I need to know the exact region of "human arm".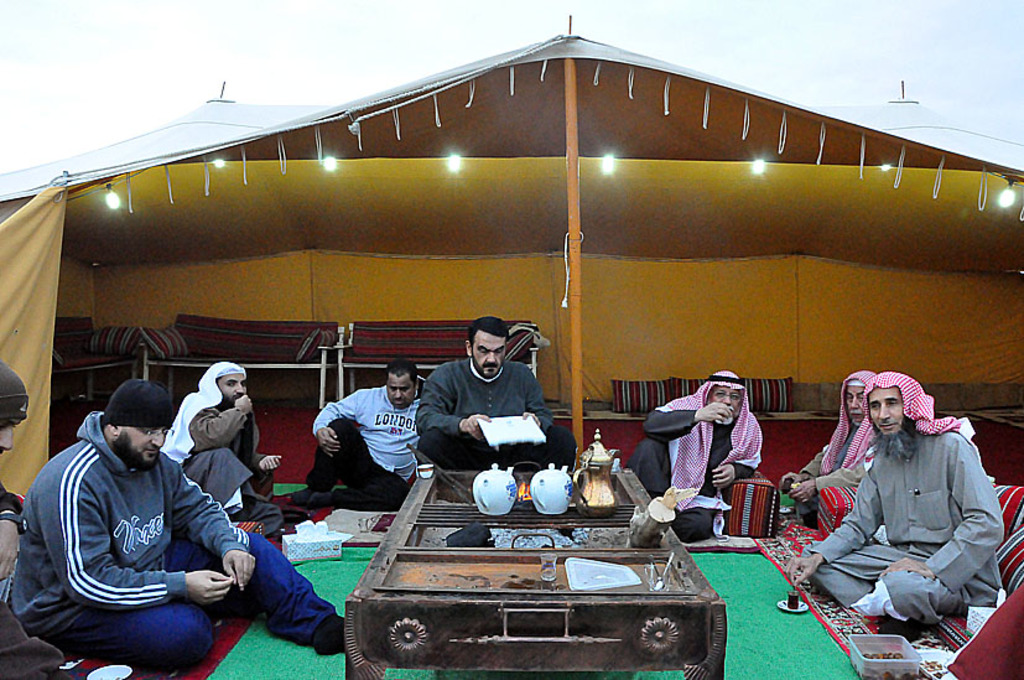
Region: box=[645, 396, 734, 447].
